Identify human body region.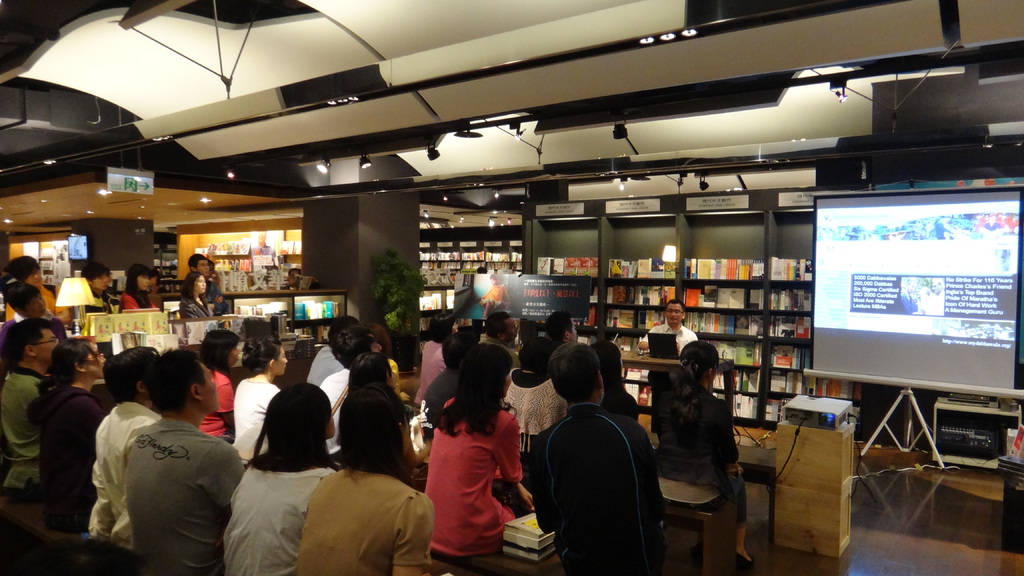
Region: detection(660, 339, 751, 563).
